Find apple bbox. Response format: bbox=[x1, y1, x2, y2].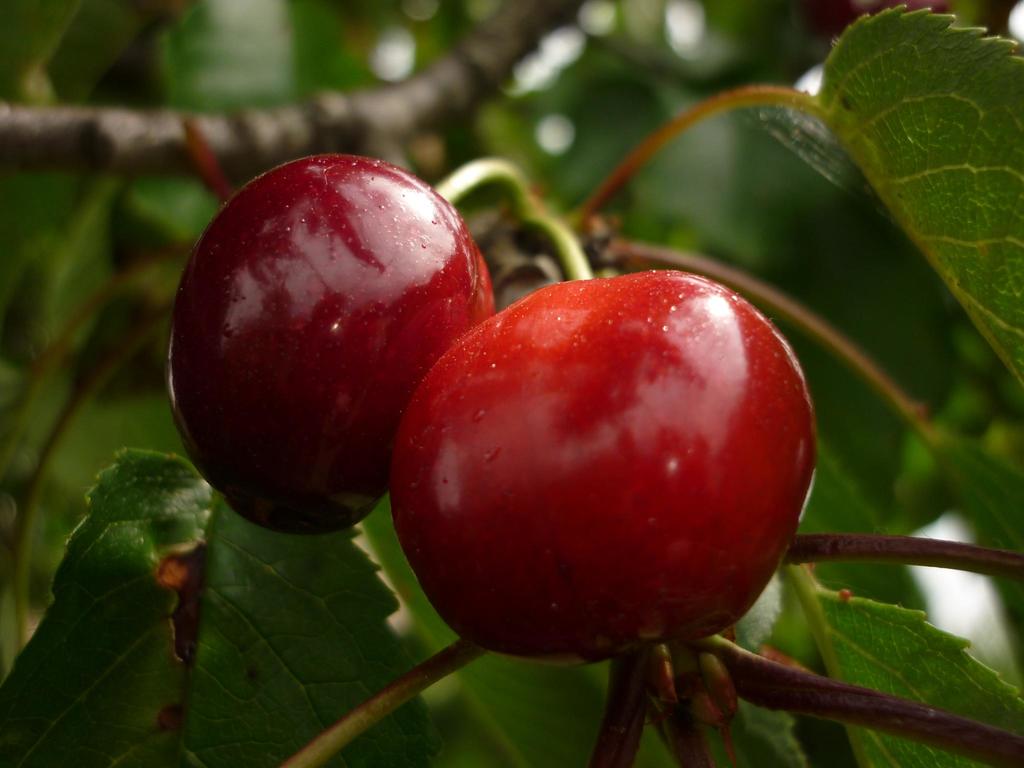
bbox=[387, 268, 819, 705].
